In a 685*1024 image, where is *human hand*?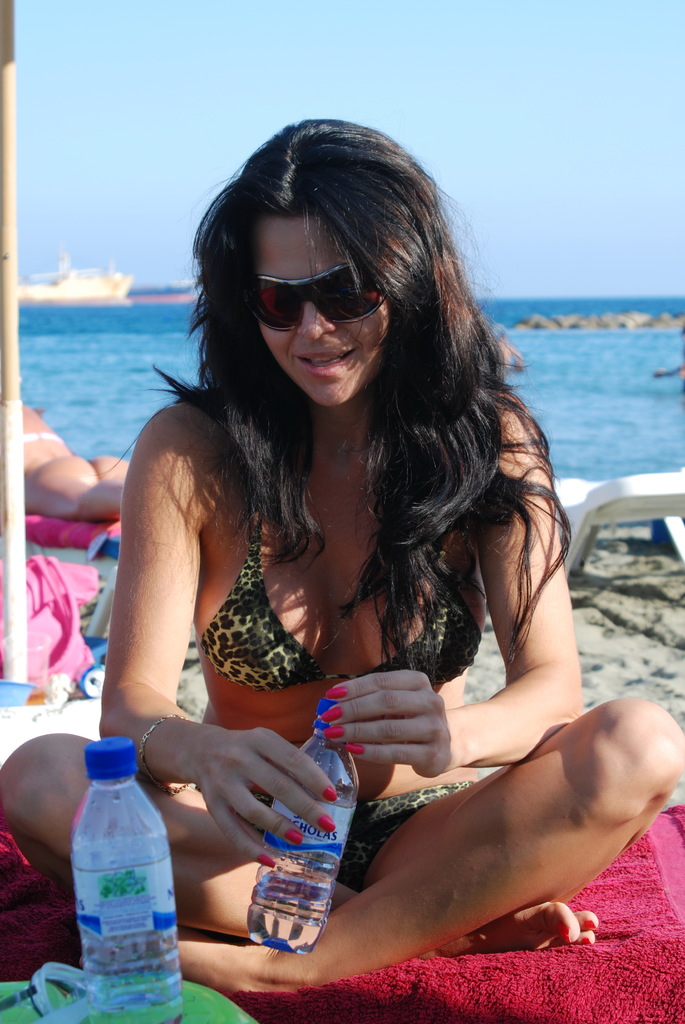
locate(191, 726, 339, 870).
